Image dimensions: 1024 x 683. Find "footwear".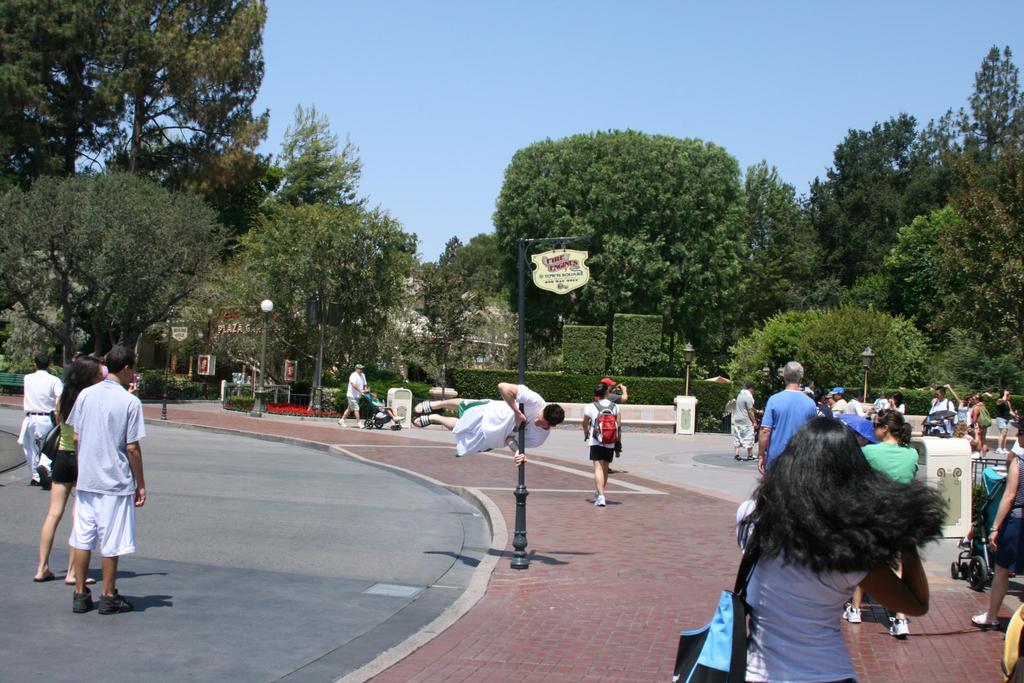
Rect(395, 419, 401, 423).
